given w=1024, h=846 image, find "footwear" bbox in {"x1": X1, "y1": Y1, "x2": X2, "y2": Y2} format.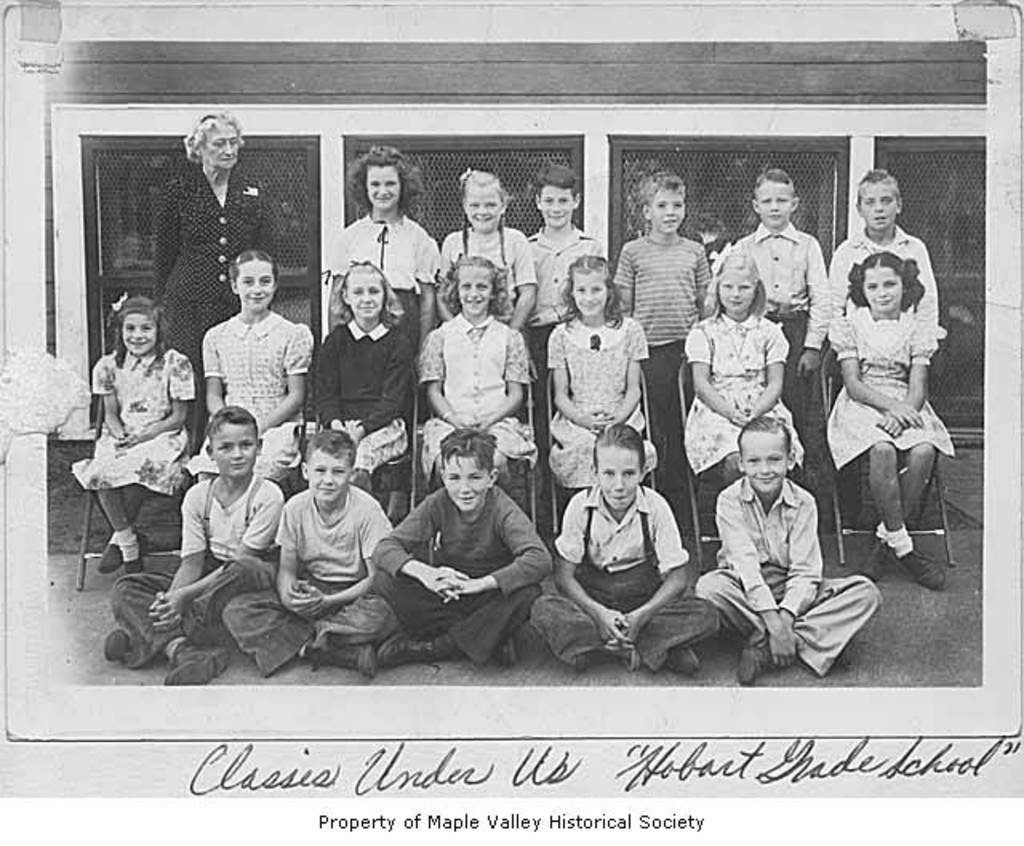
{"x1": 565, "y1": 648, "x2": 616, "y2": 672}.
